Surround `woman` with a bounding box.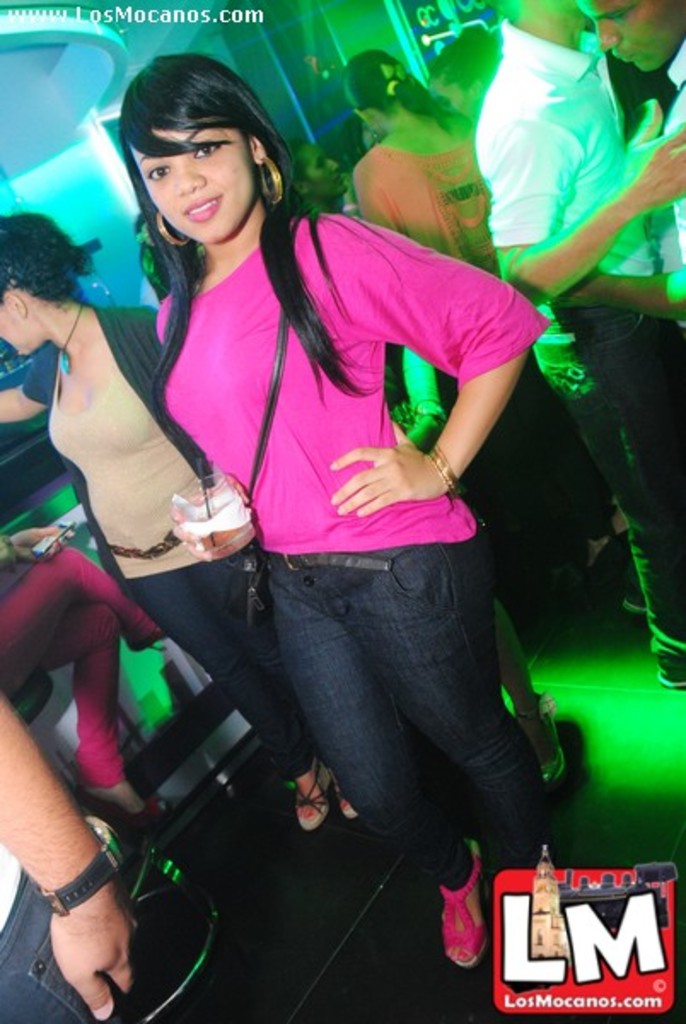
crop(348, 49, 635, 572).
